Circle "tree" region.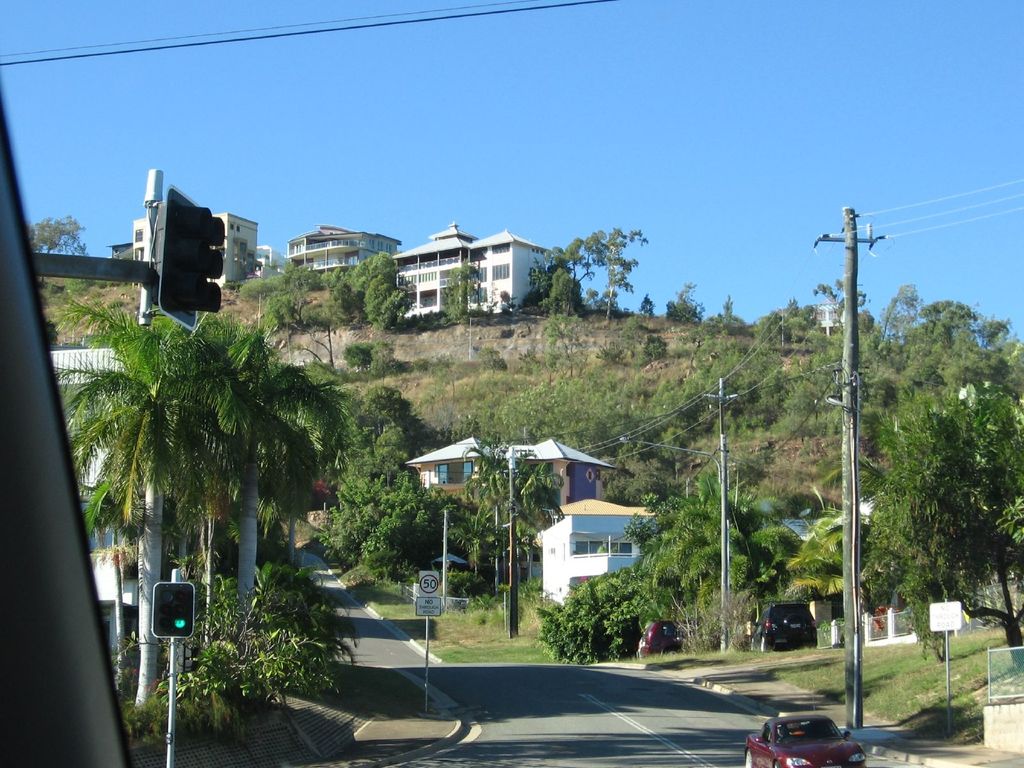
Region: <box>868,386,1023,675</box>.
